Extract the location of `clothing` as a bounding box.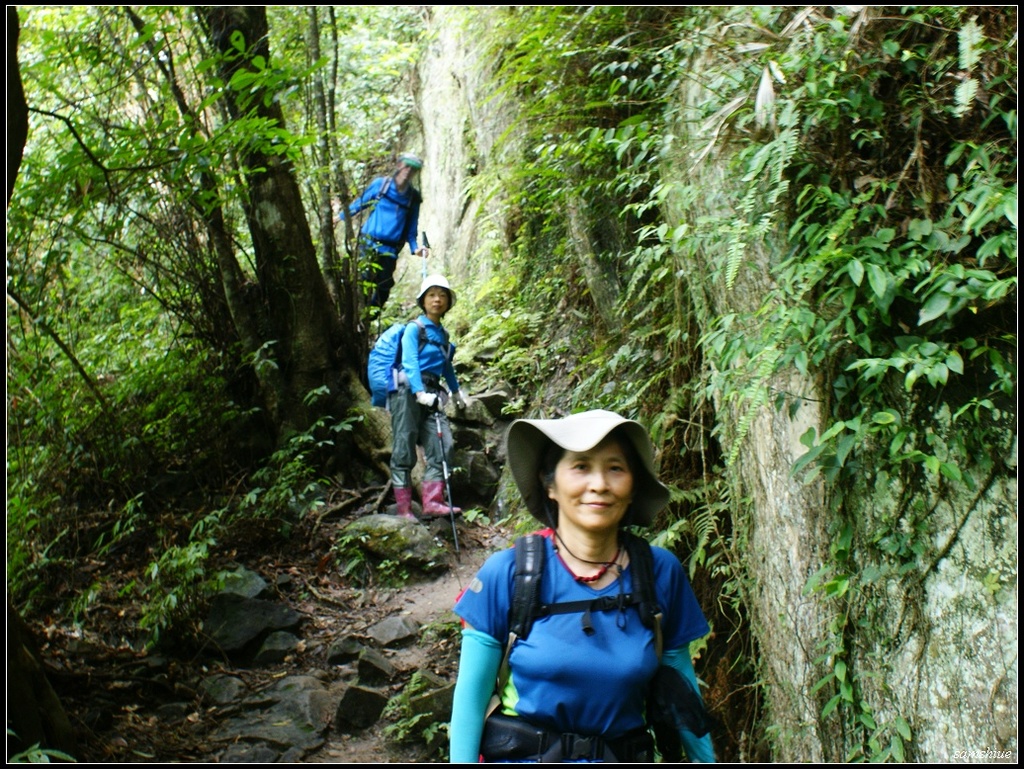
box(390, 314, 455, 475).
